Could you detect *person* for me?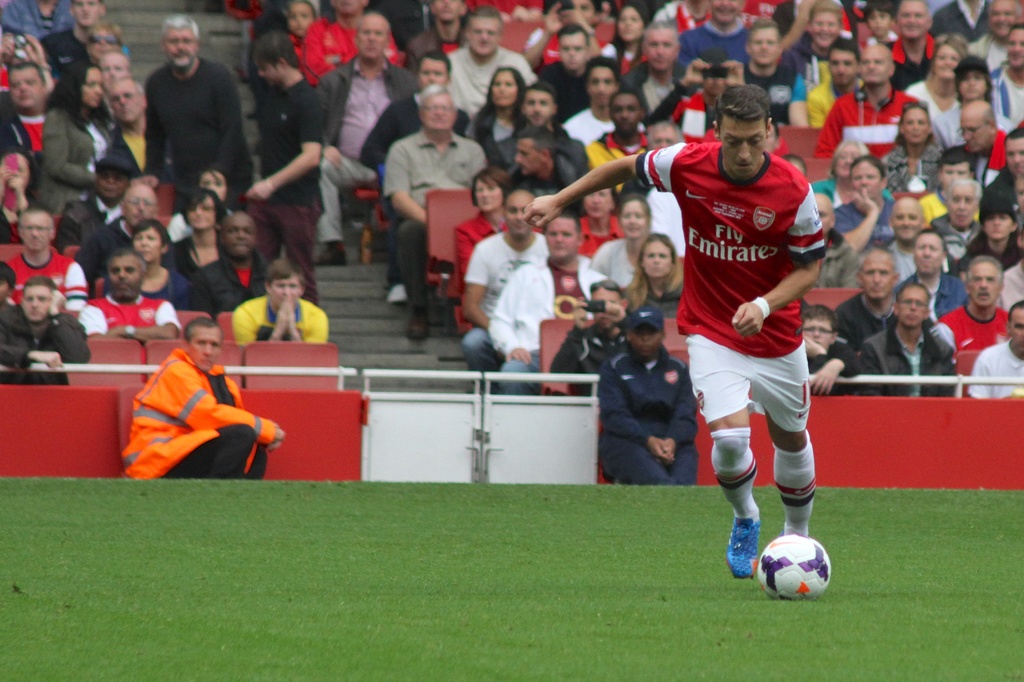
Detection result: rect(624, 232, 687, 311).
